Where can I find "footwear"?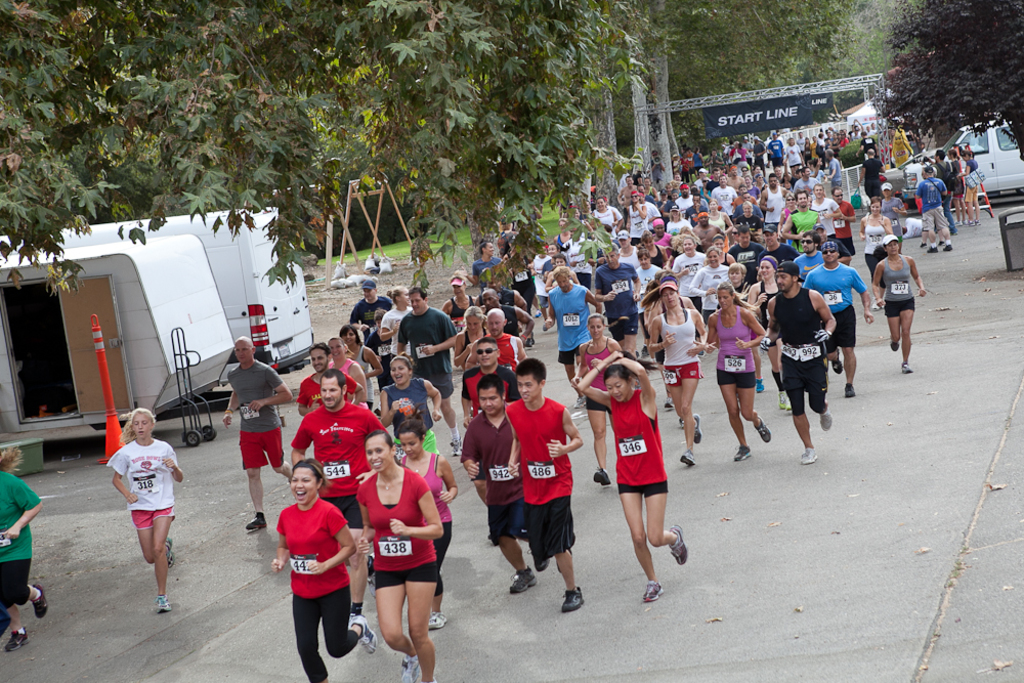
You can find it at region(573, 395, 584, 409).
